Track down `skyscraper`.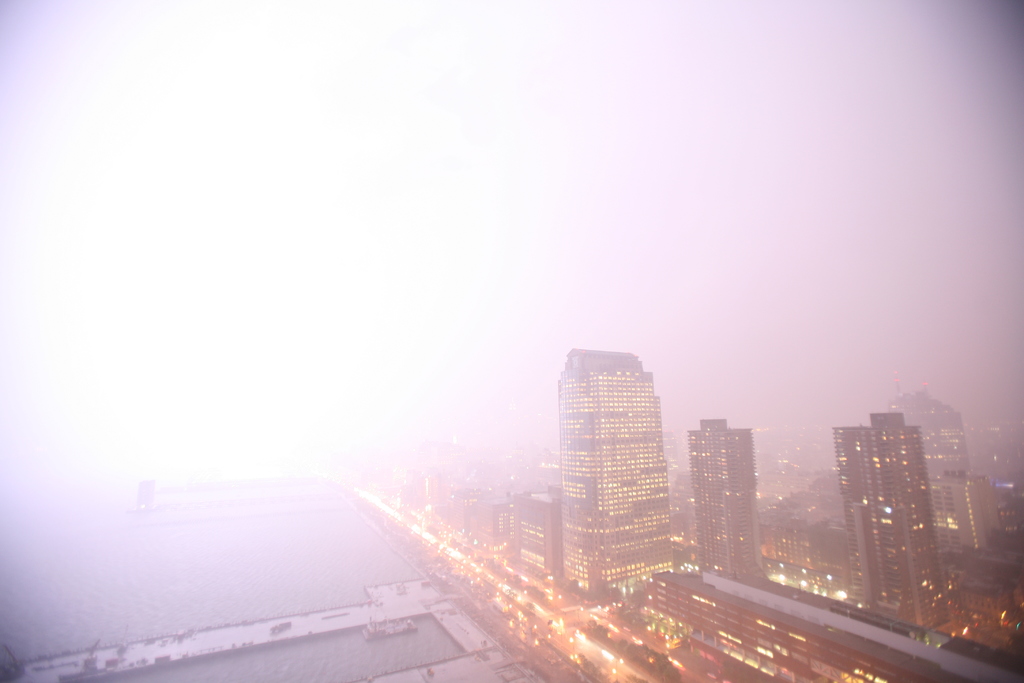
Tracked to detection(838, 409, 950, 633).
